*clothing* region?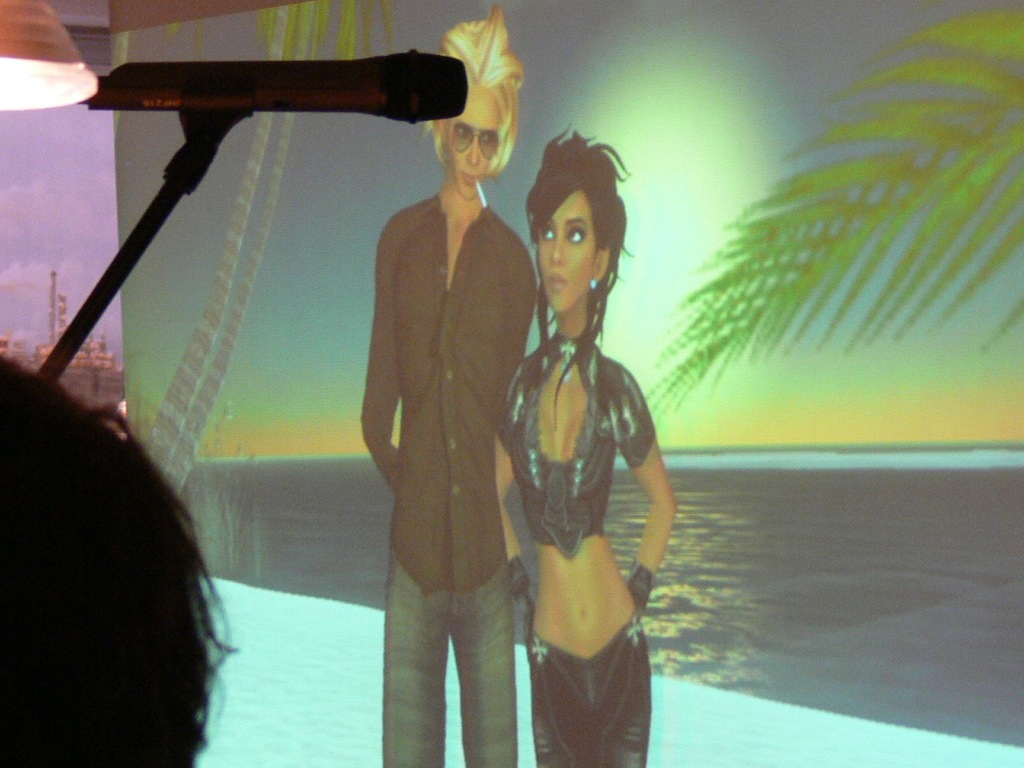
<bbox>350, 195, 540, 763</bbox>
